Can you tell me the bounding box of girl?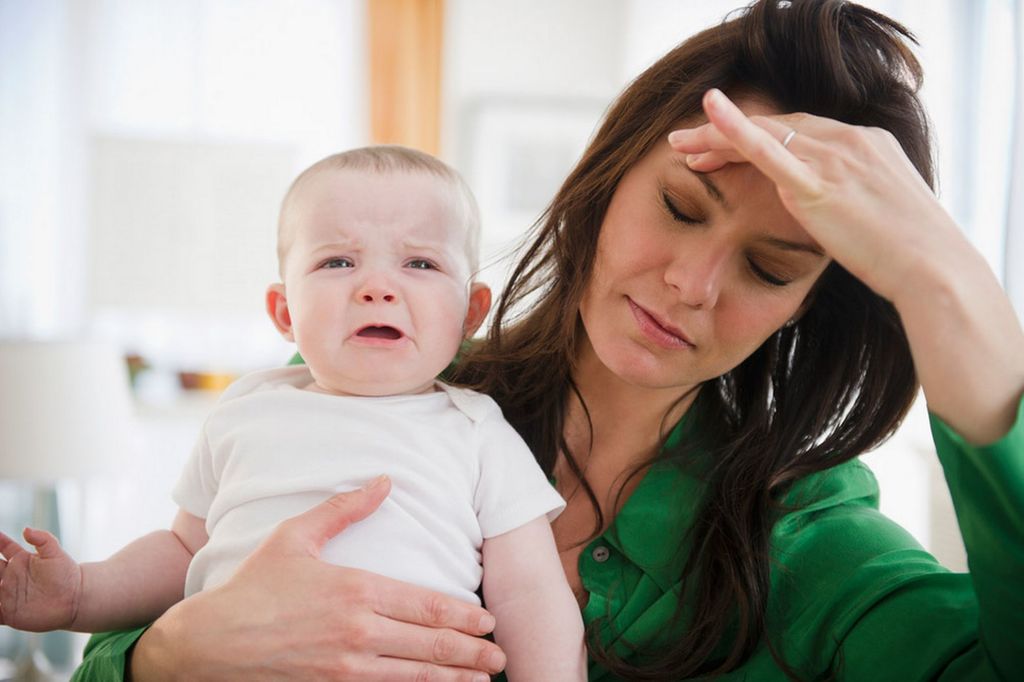
bbox=(70, 1, 1023, 673).
